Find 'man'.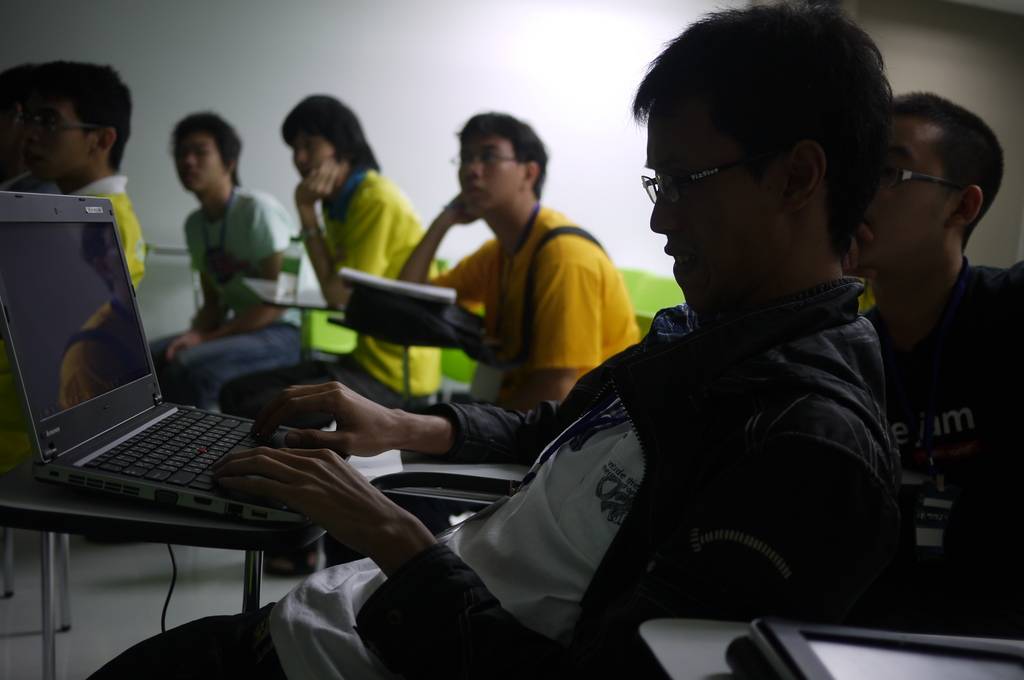
x1=83, y1=0, x2=896, y2=679.
